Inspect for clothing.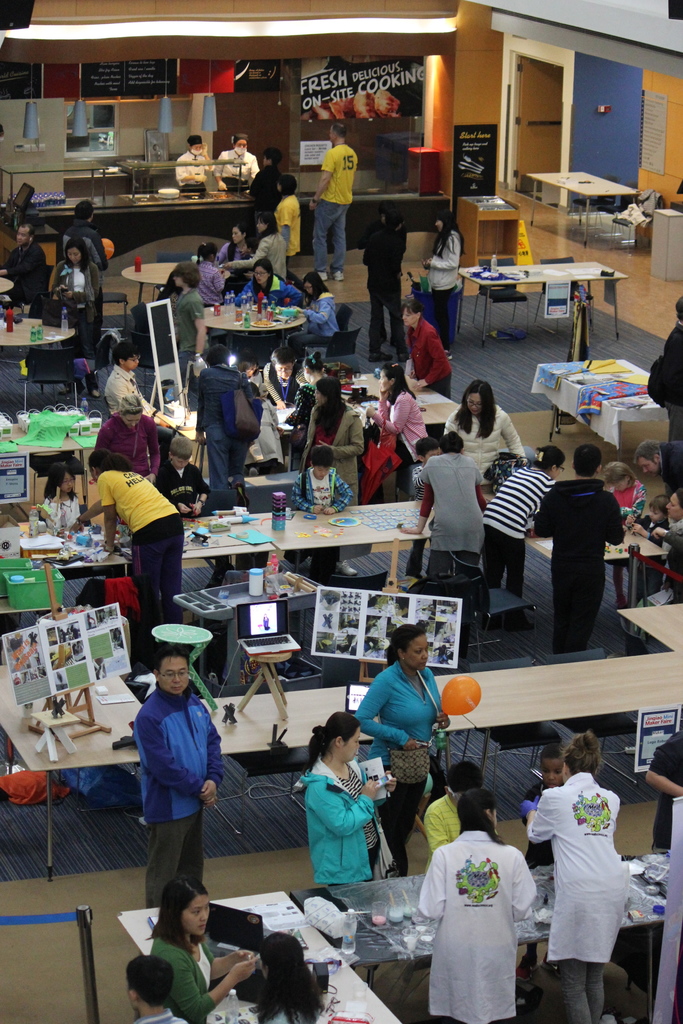
Inspection: [x1=297, y1=390, x2=365, y2=506].
